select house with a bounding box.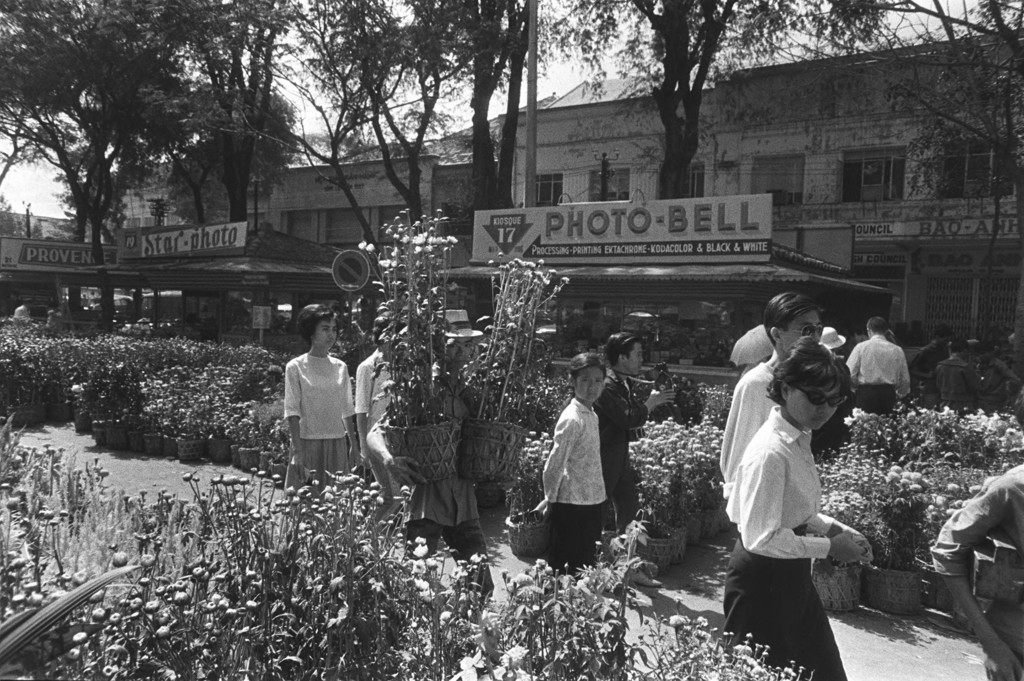
detection(789, 58, 893, 352).
